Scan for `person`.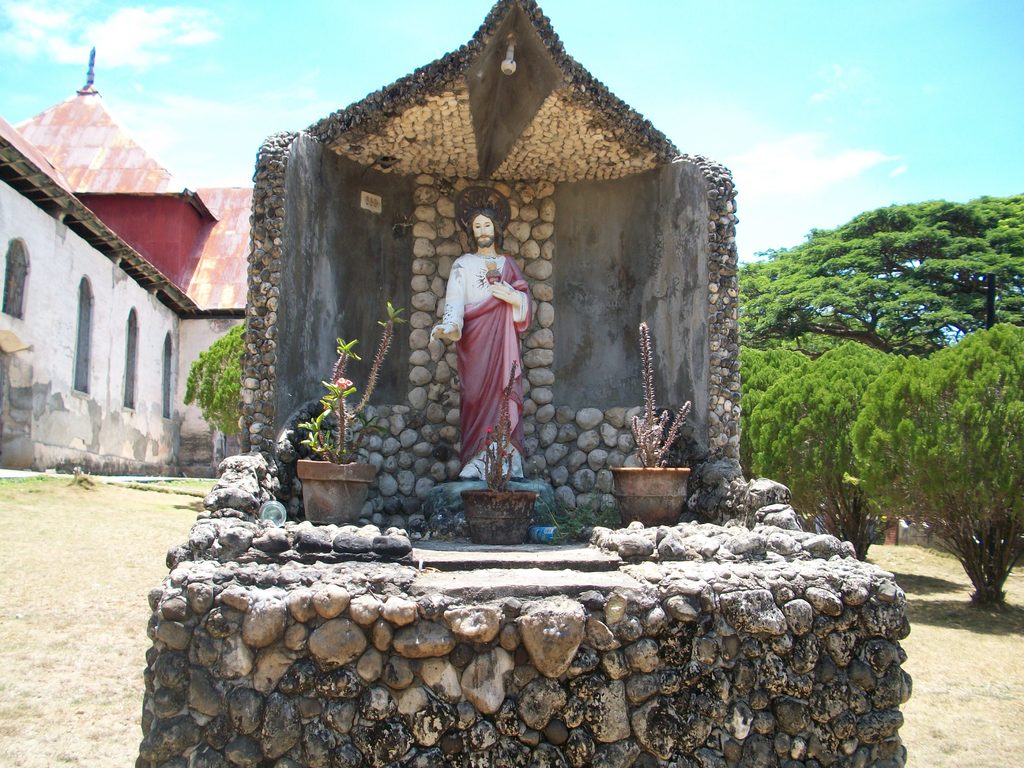
Scan result: x1=437 y1=189 x2=536 y2=500.
